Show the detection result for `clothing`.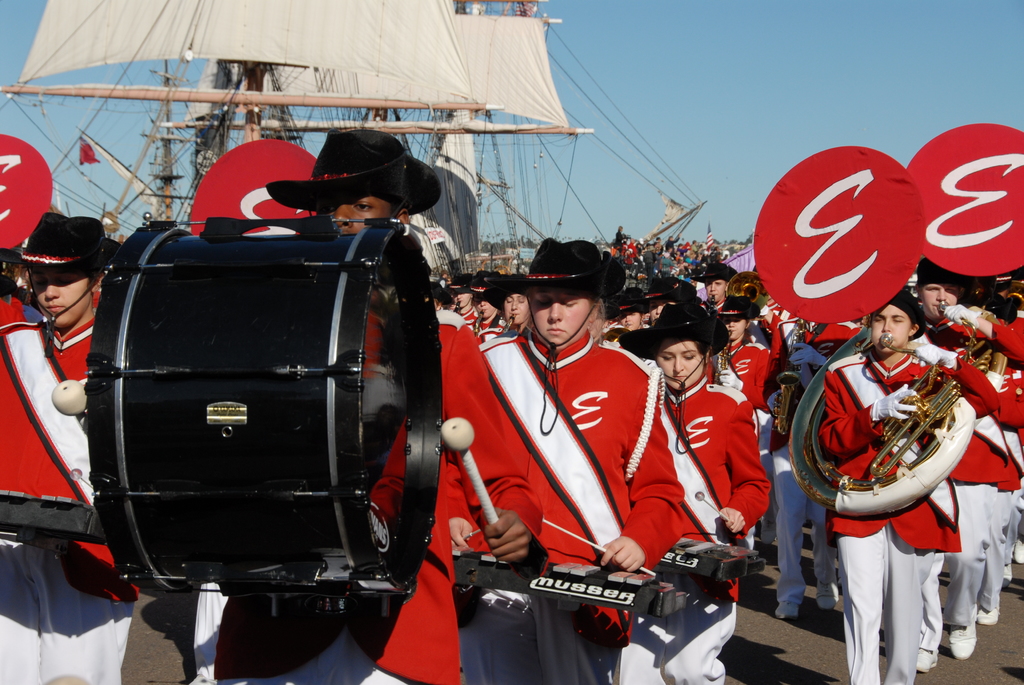
bbox=(796, 310, 989, 641).
